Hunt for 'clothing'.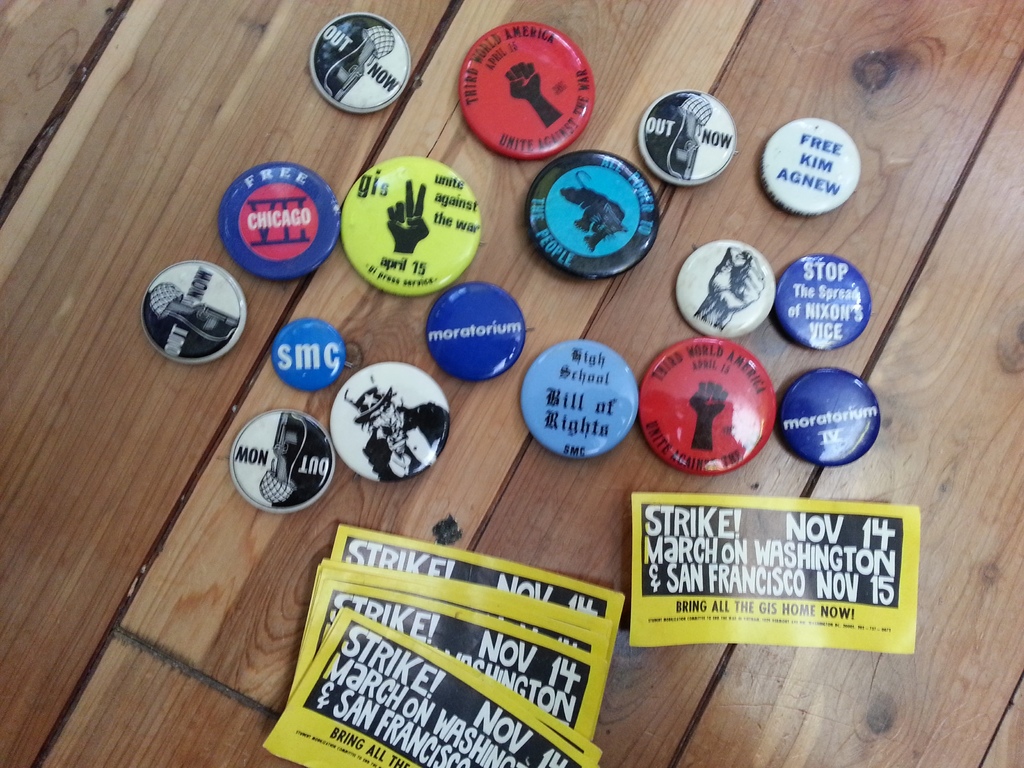
Hunted down at select_region(143, 276, 231, 362).
